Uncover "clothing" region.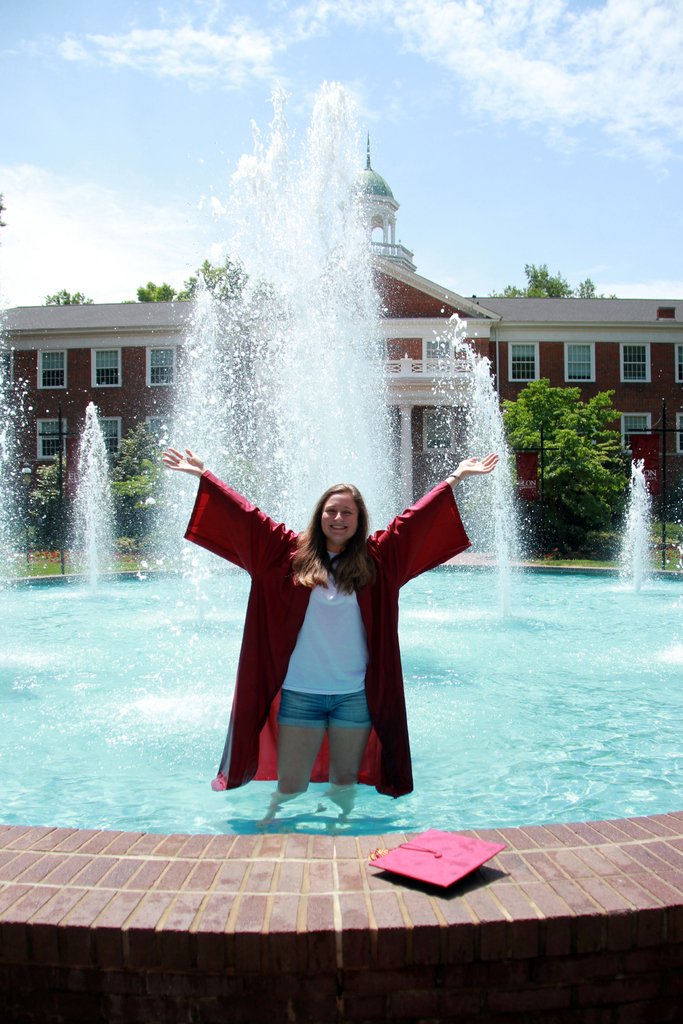
Uncovered: bbox(233, 510, 430, 800).
